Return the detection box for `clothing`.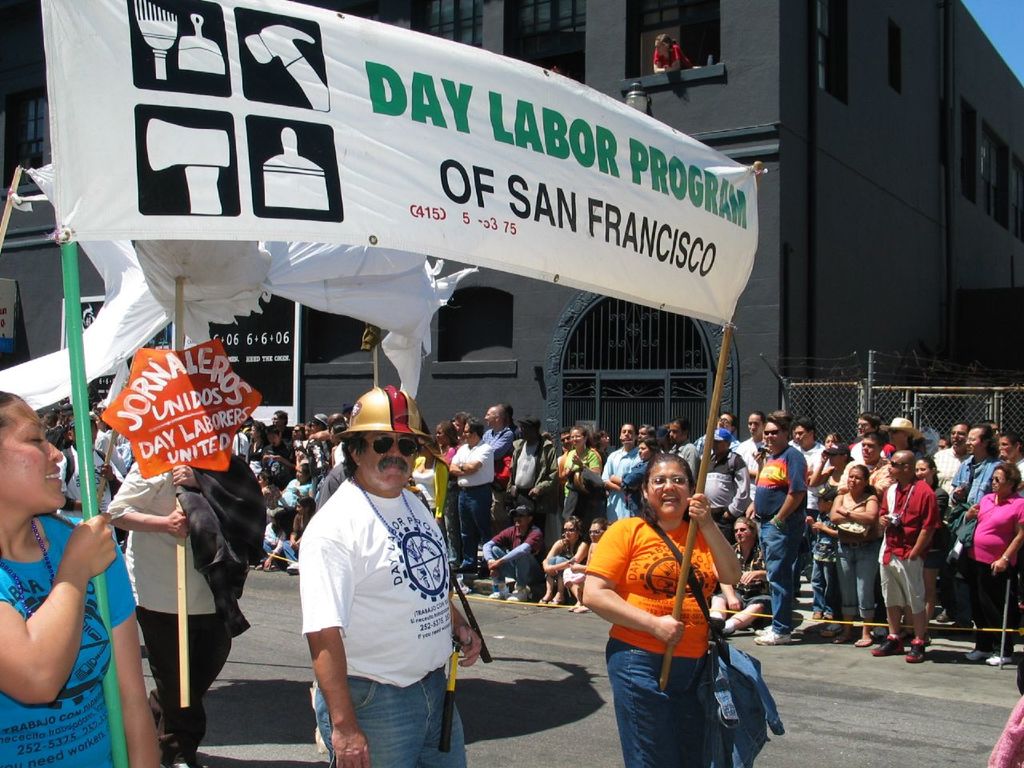
(494,434,570,554).
